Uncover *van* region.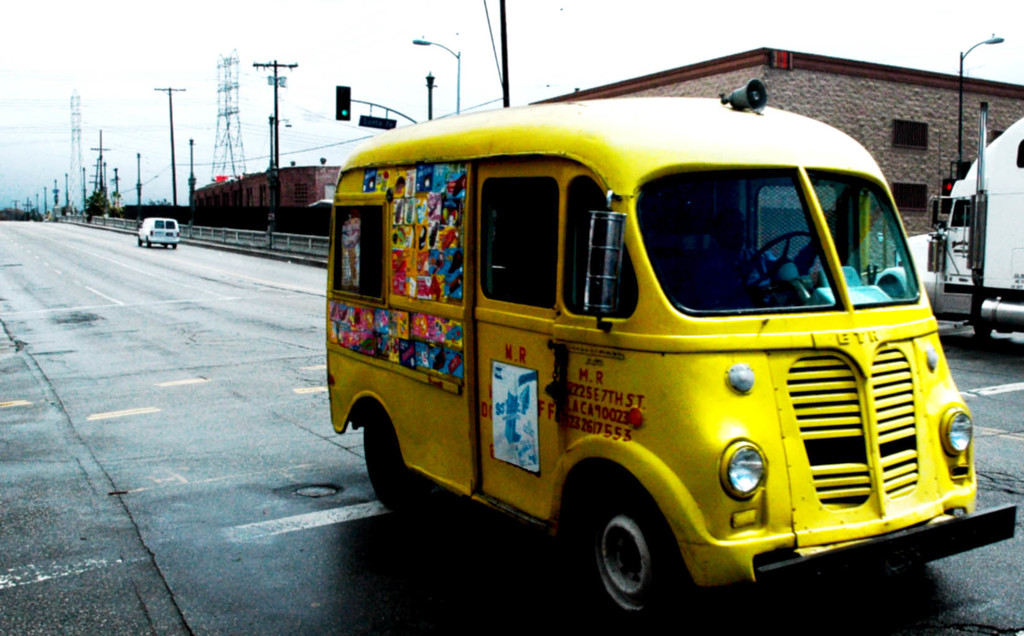
Uncovered: region(324, 78, 1018, 635).
